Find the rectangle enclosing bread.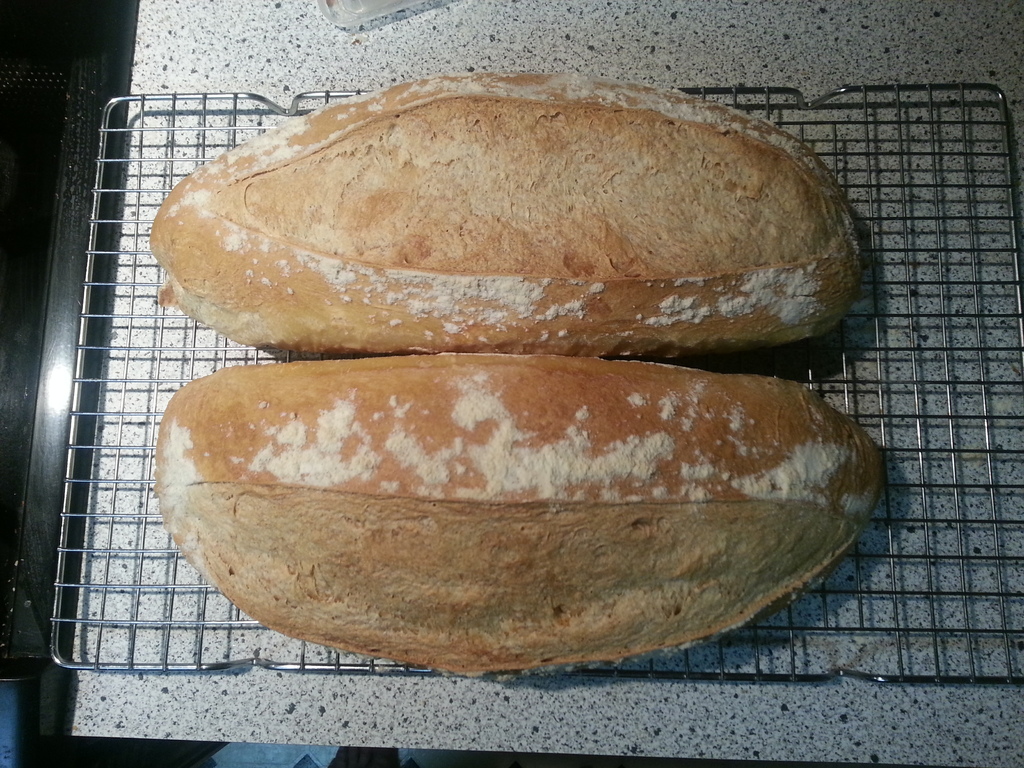
{"x1": 151, "y1": 355, "x2": 886, "y2": 675}.
